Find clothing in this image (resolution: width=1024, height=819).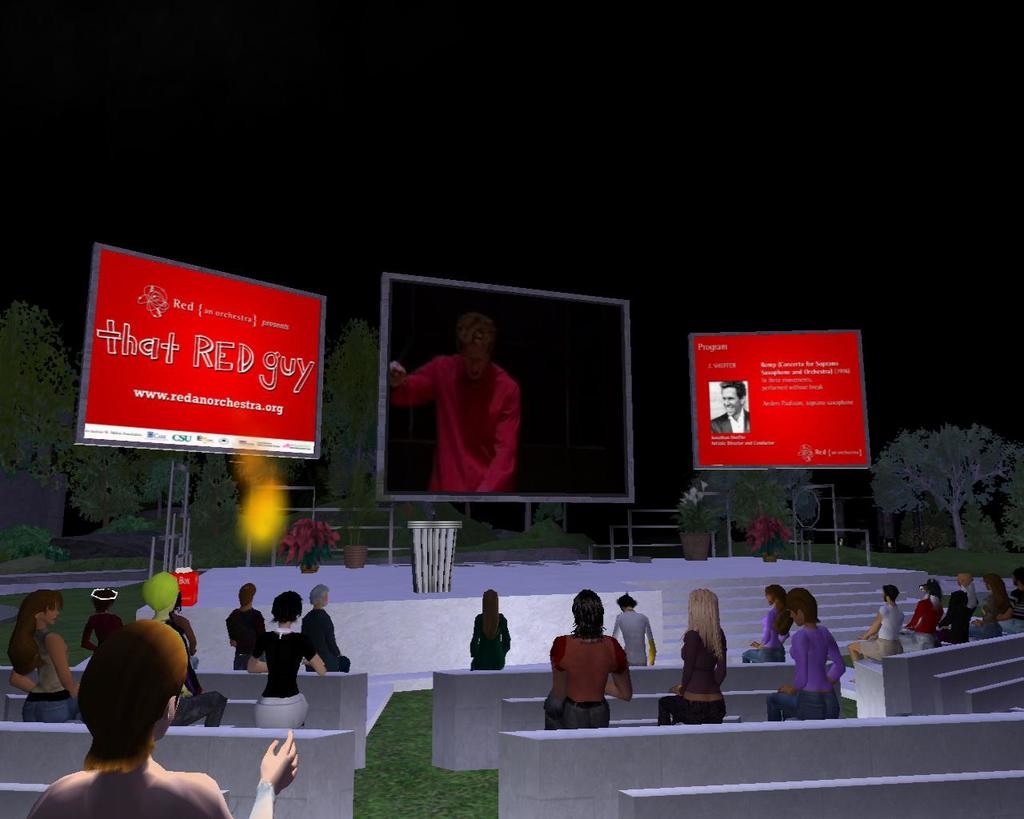
BBox(939, 594, 979, 658).
